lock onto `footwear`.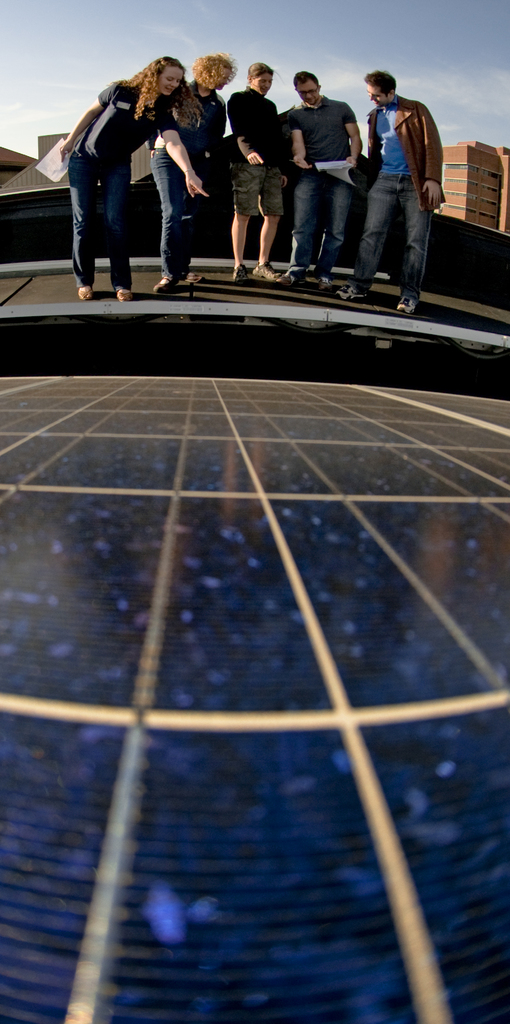
Locked: <box>152,273,183,294</box>.
